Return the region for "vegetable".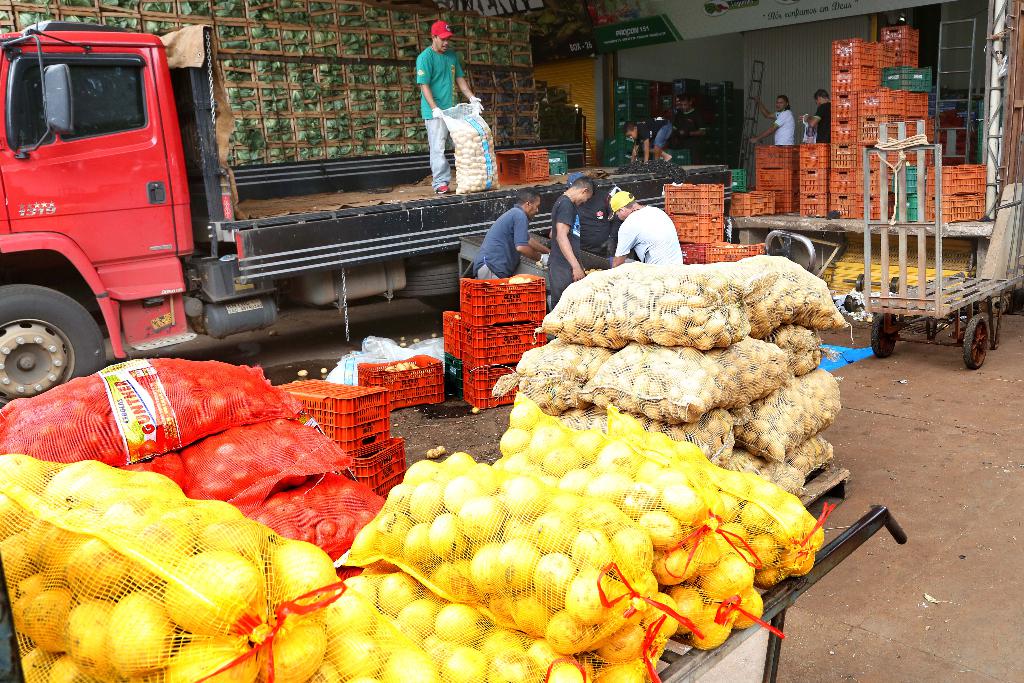
Rect(66, 0, 95, 7).
